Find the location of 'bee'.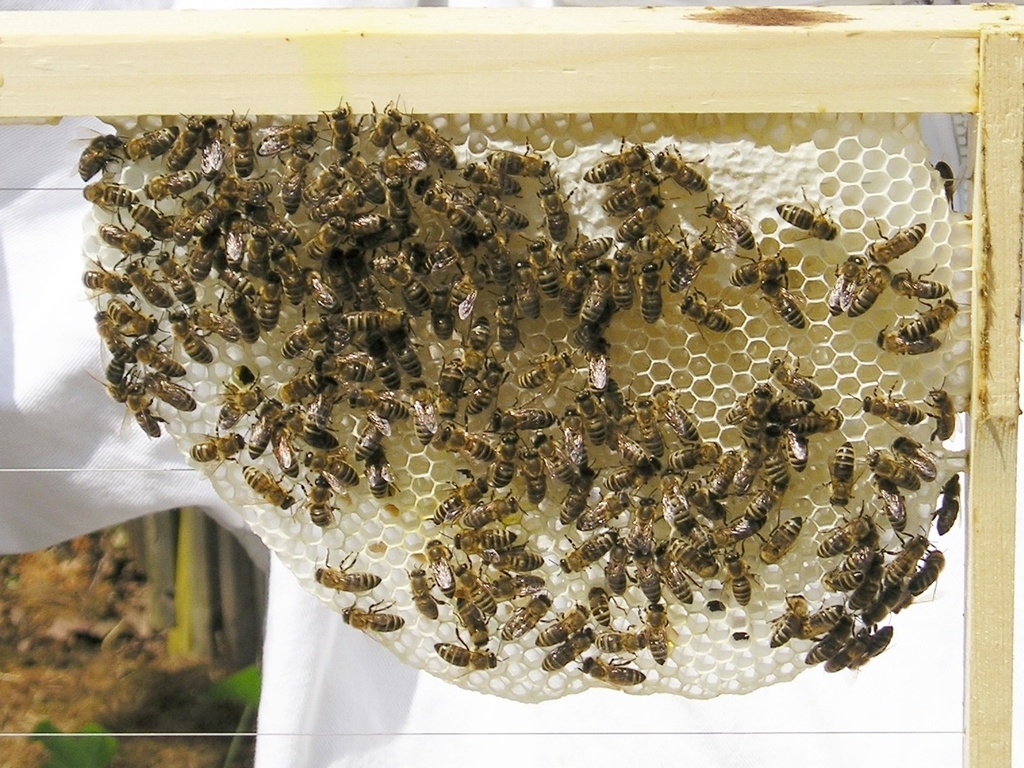
Location: crop(635, 258, 669, 324).
